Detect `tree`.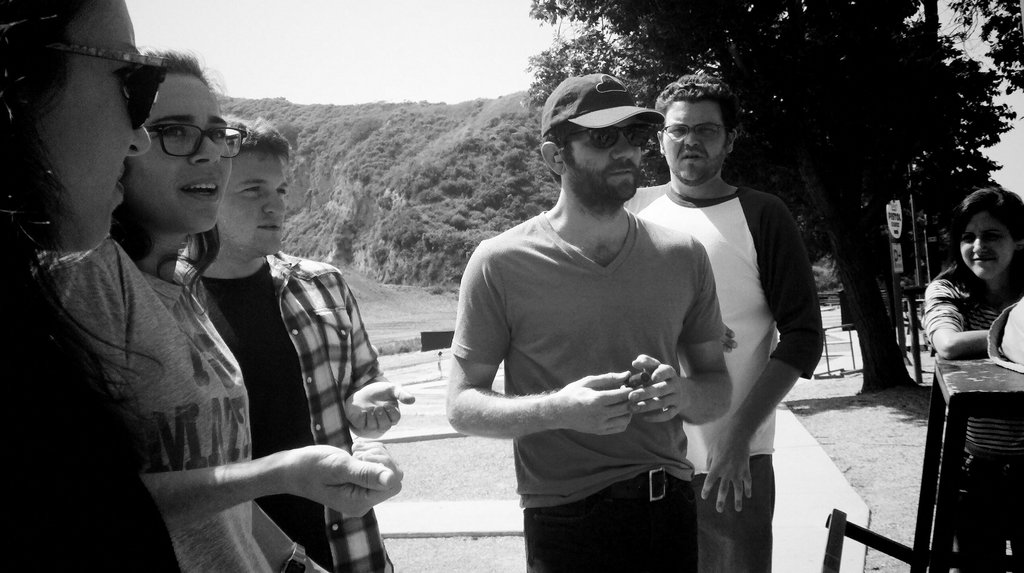
Detected at <bbox>512, 0, 1018, 397</bbox>.
